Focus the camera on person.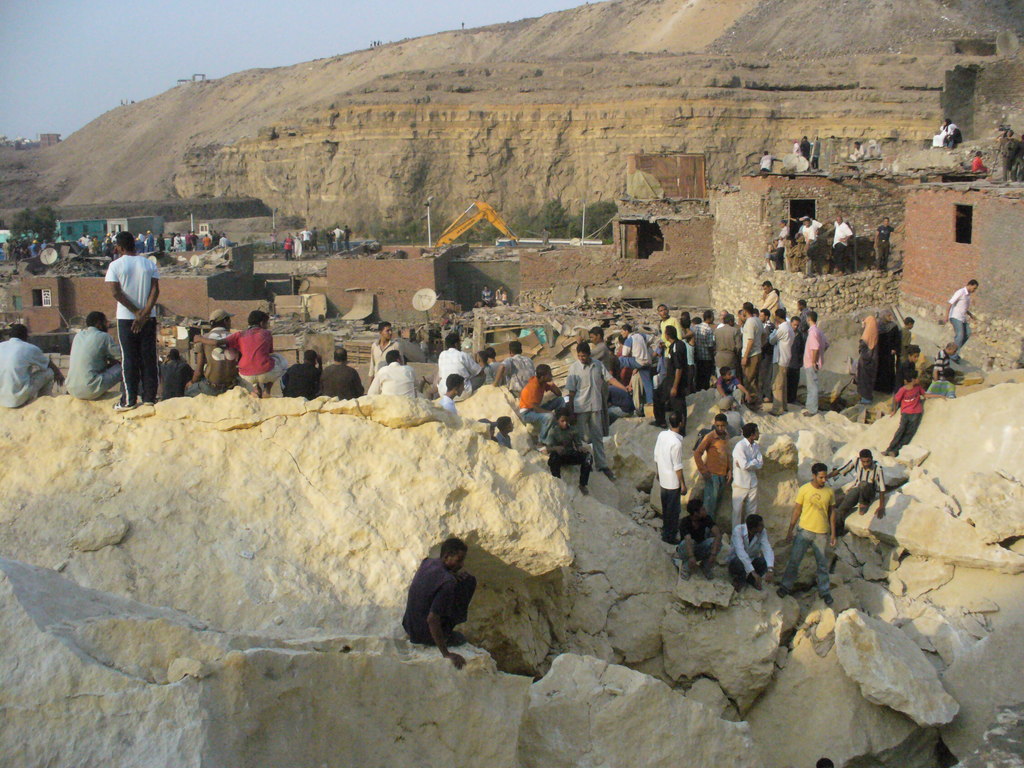
Focus region: [left=475, top=414, right=500, bottom=447].
